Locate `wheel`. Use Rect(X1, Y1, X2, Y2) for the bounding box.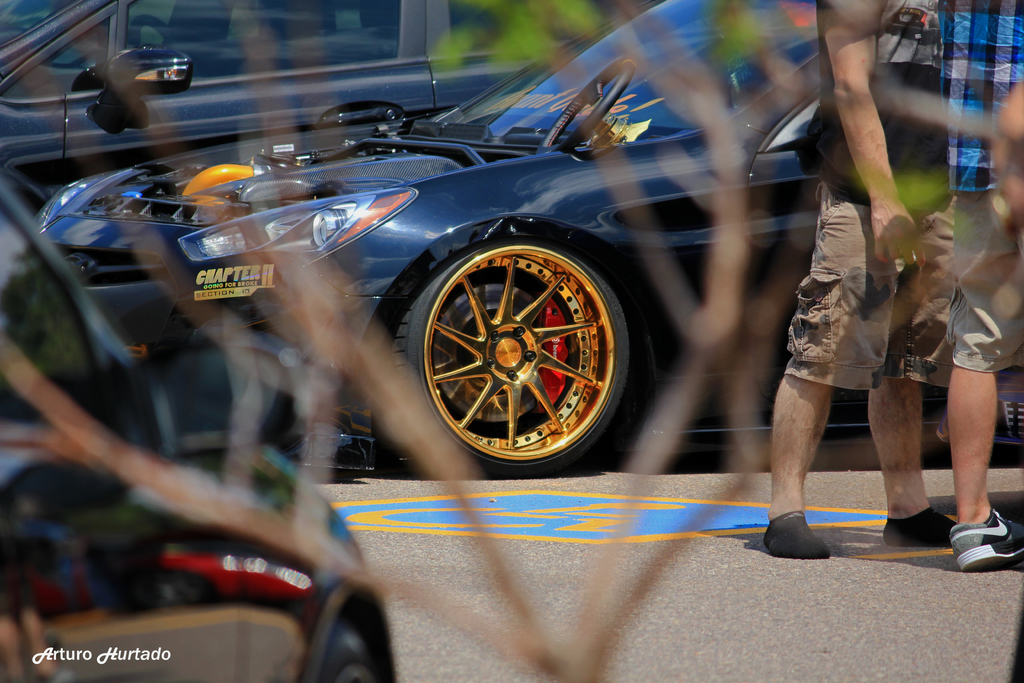
Rect(540, 57, 639, 153).
